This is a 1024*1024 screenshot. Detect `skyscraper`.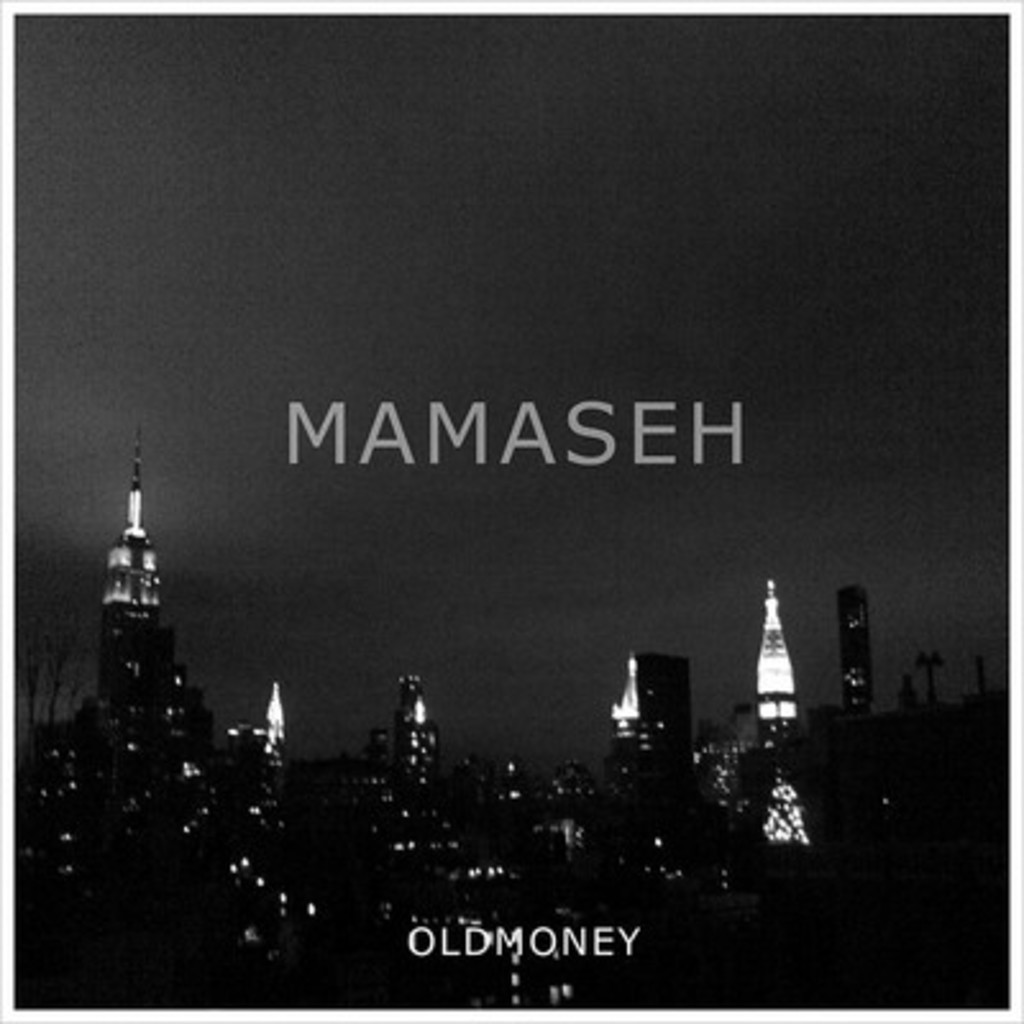
box(829, 581, 883, 742).
